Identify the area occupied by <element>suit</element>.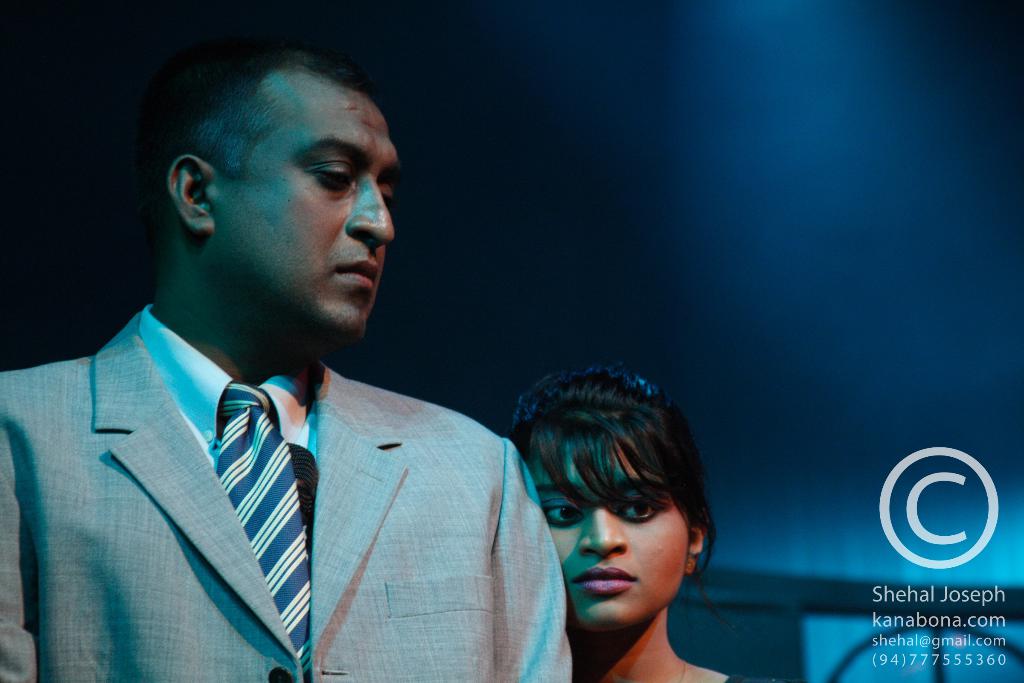
Area: 20:278:572:678.
